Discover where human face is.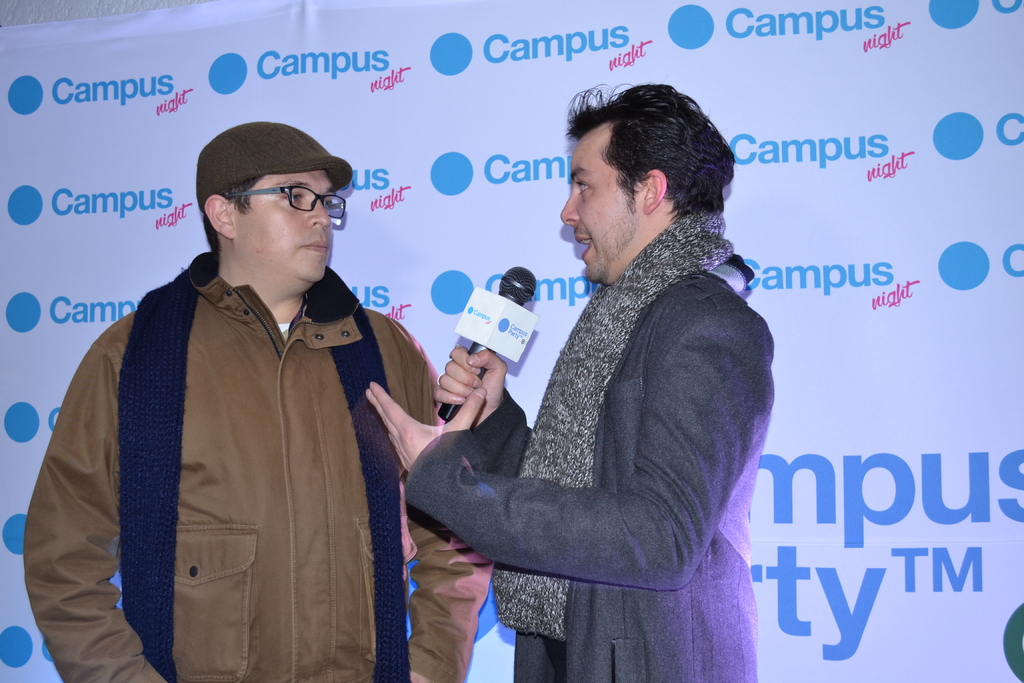
Discovered at box(561, 138, 644, 283).
